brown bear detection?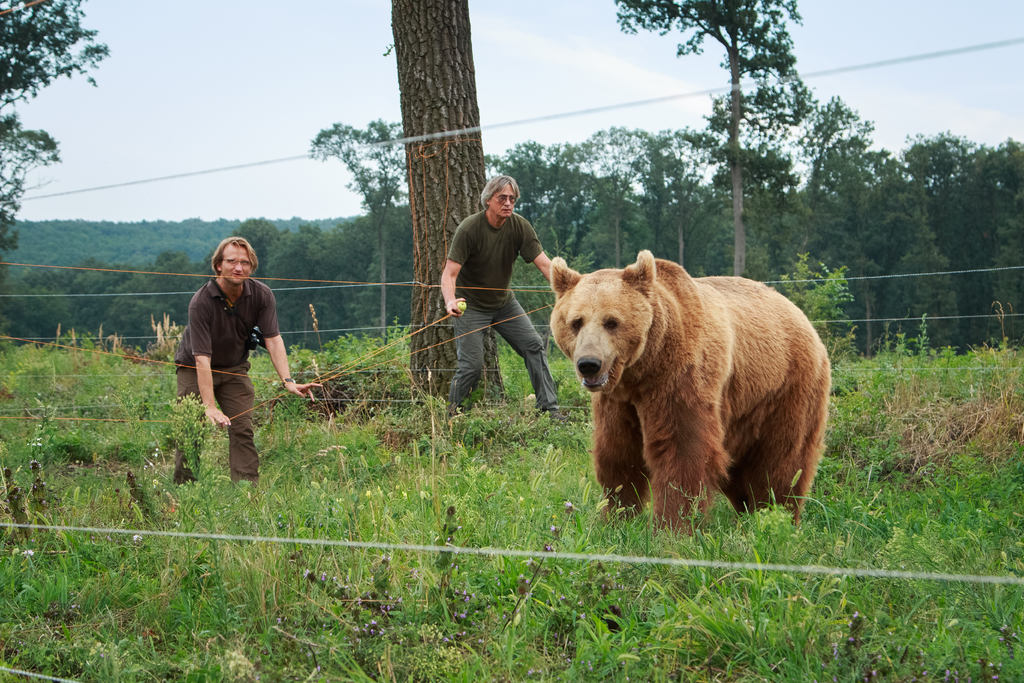
BBox(545, 247, 836, 546)
